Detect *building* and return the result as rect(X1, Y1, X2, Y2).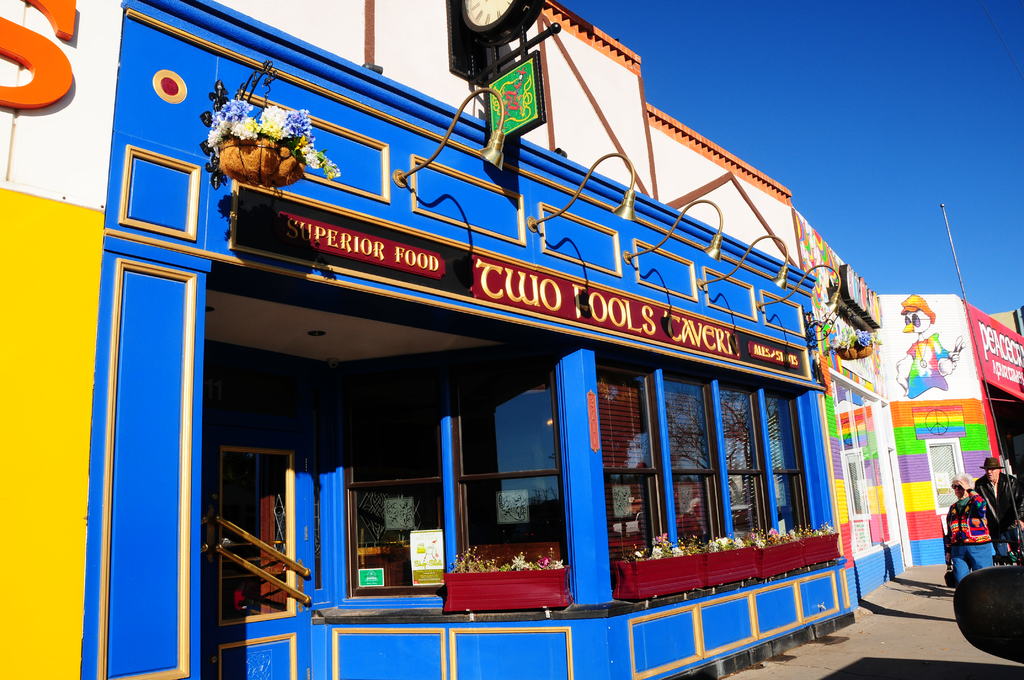
rect(0, 0, 819, 679).
